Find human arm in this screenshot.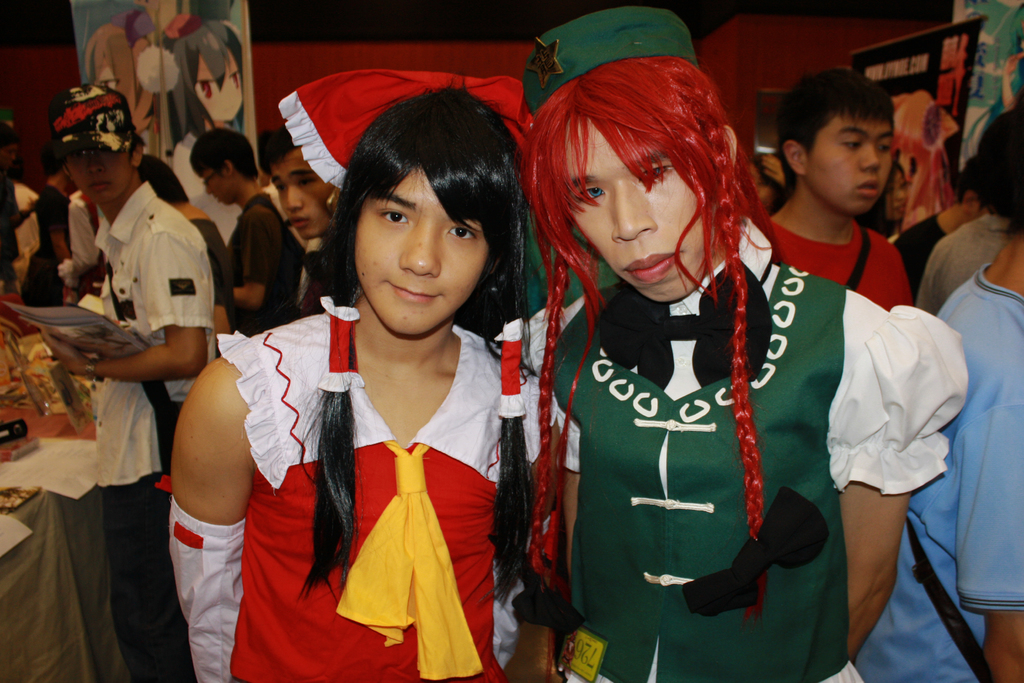
The bounding box for human arm is (514,370,582,682).
